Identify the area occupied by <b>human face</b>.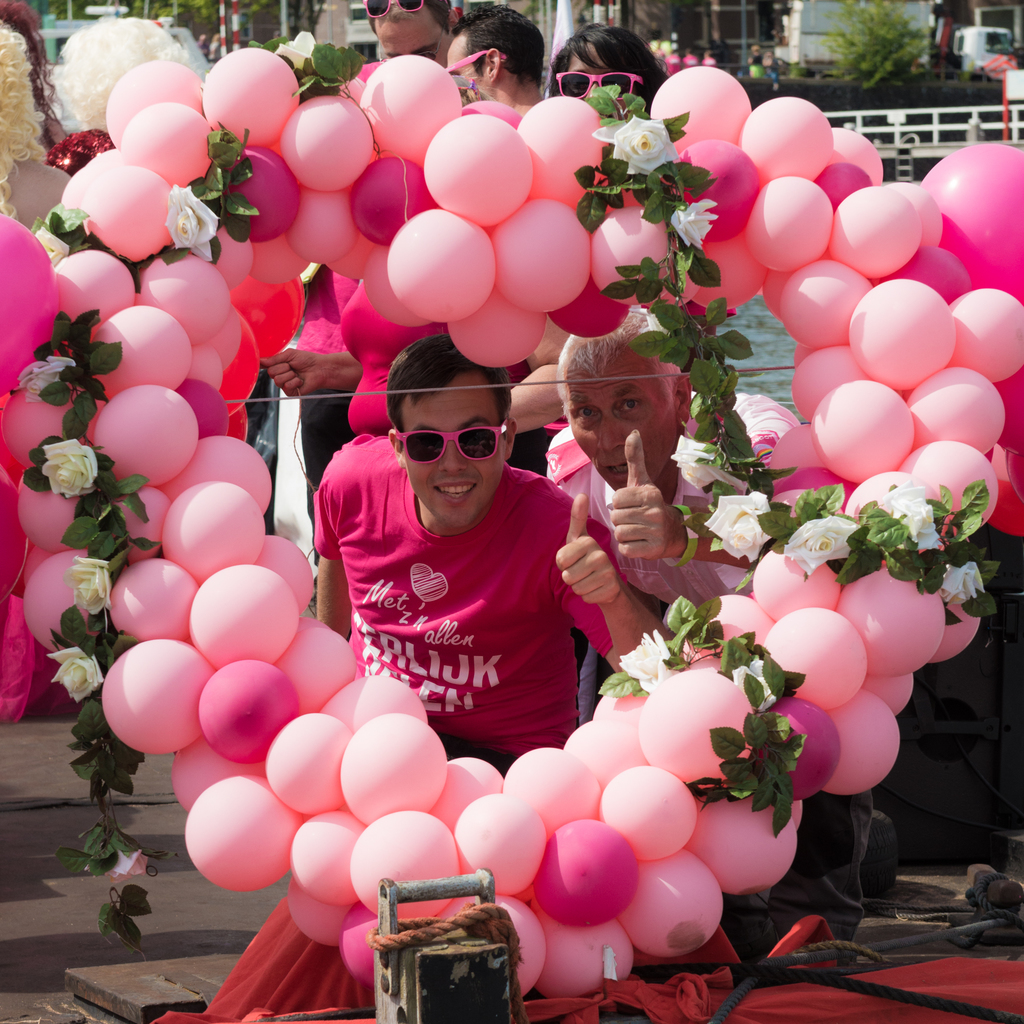
Area: region(396, 370, 511, 534).
